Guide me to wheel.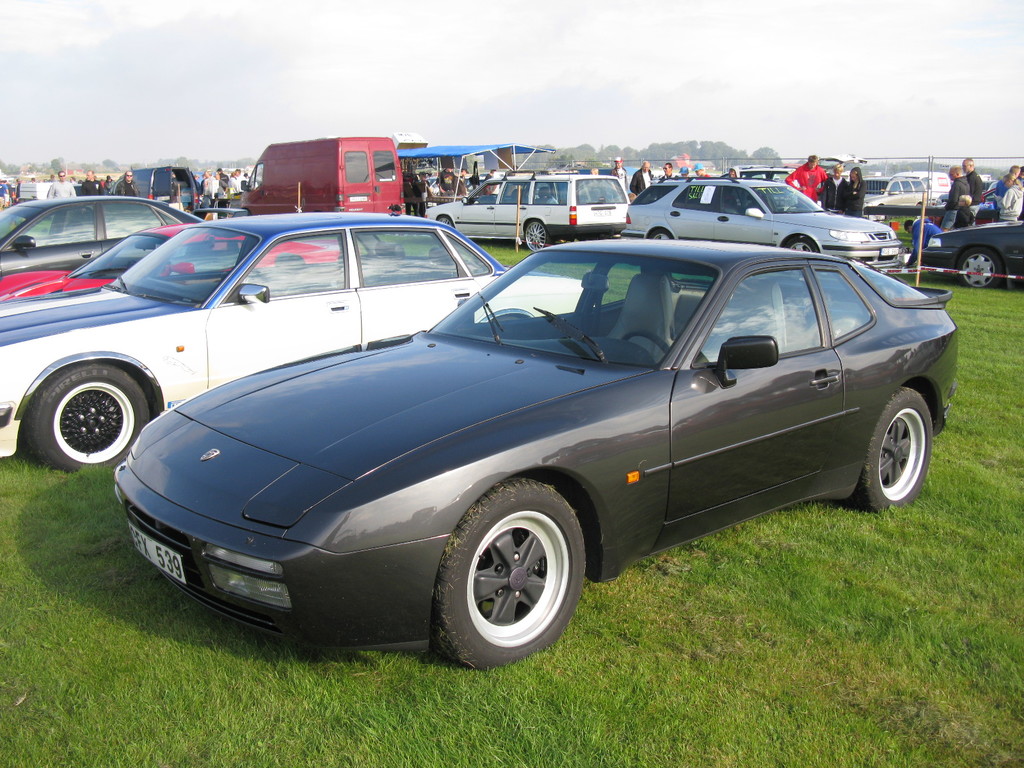
Guidance: [649,225,676,244].
